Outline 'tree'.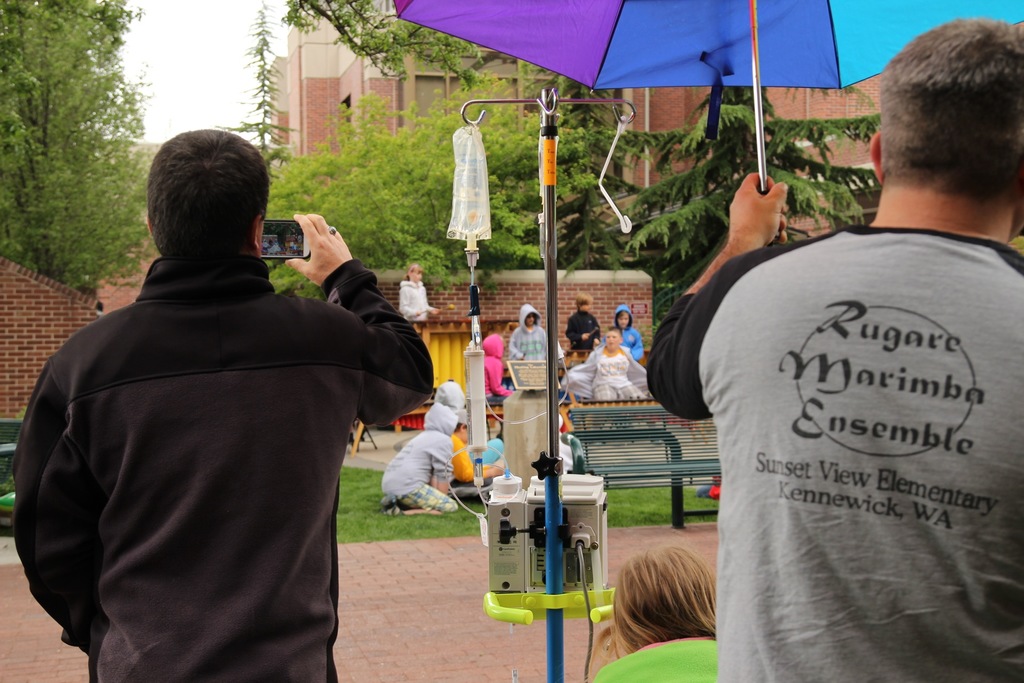
Outline: <bbox>264, 89, 593, 302</bbox>.
